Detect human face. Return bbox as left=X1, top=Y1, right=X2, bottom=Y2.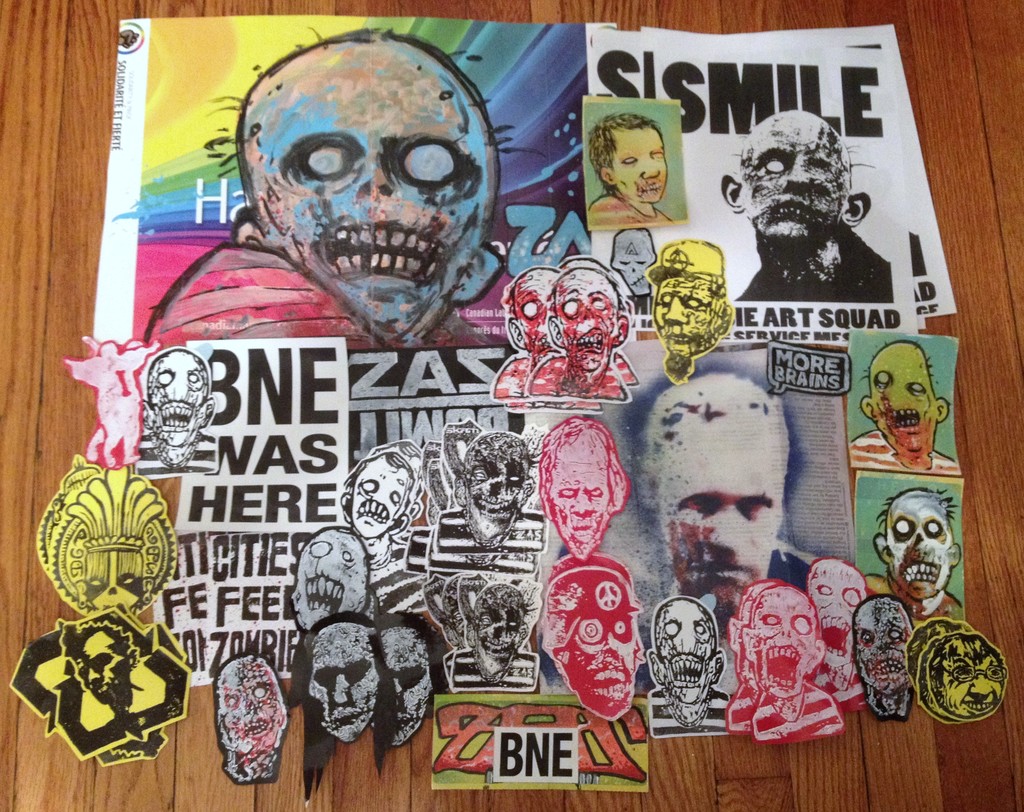
left=743, top=117, right=852, bottom=240.
